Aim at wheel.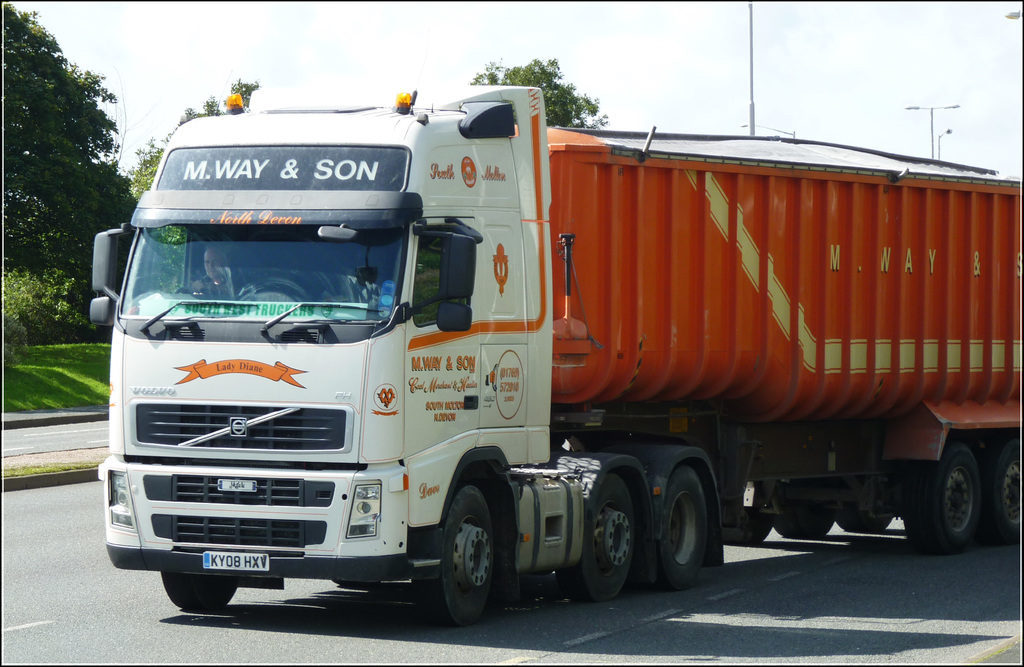
Aimed at [x1=836, y1=506, x2=892, y2=533].
